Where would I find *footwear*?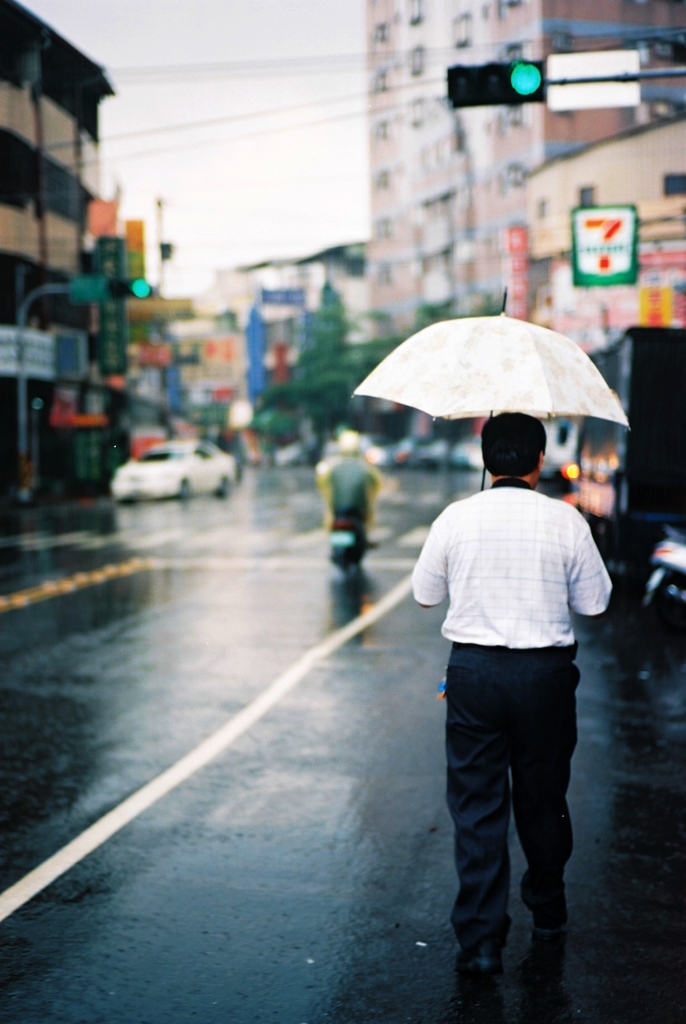
At (x1=520, y1=942, x2=562, y2=998).
